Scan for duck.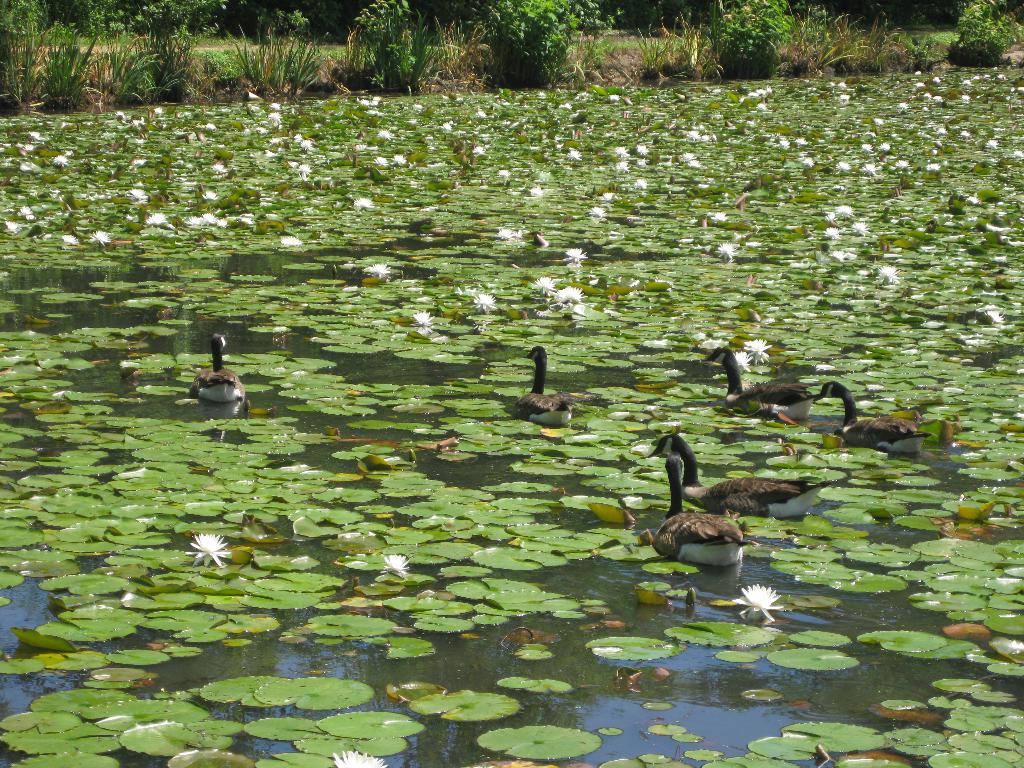
Scan result: (650,445,769,569).
